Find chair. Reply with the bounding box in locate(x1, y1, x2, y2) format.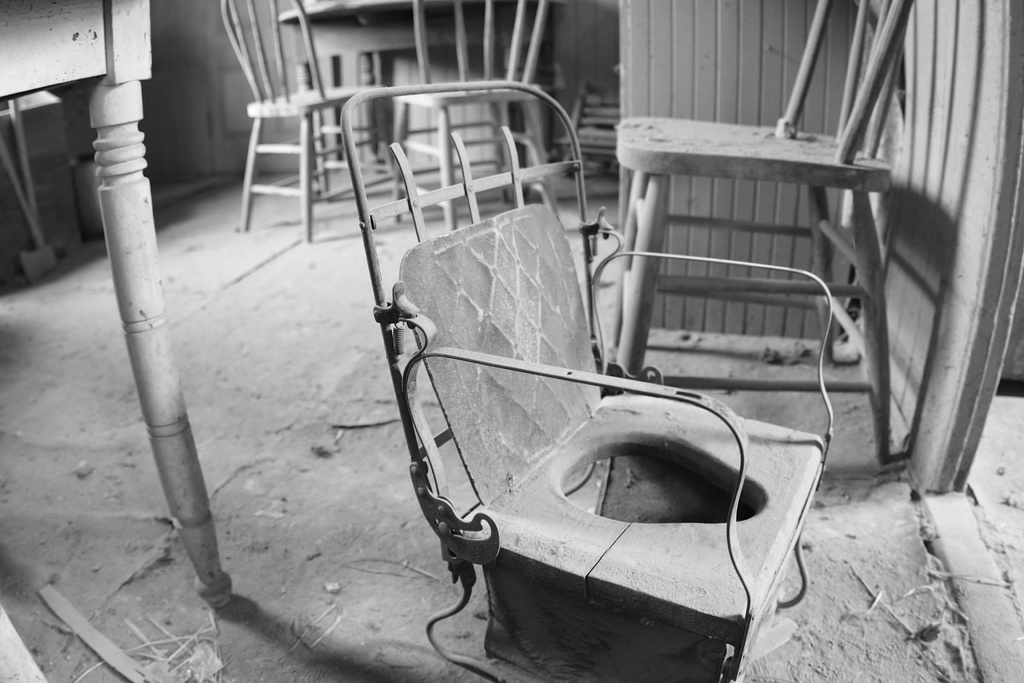
locate(257, 99, 845, 682).
